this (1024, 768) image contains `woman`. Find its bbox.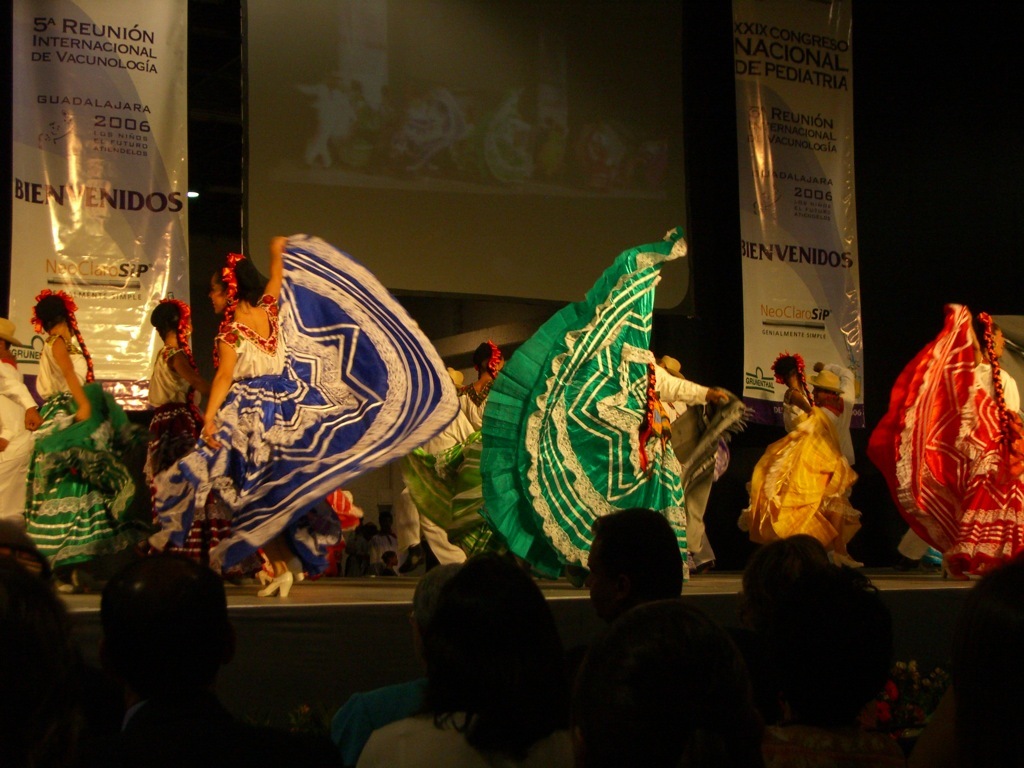
<box>20,292,143,593</box>.
